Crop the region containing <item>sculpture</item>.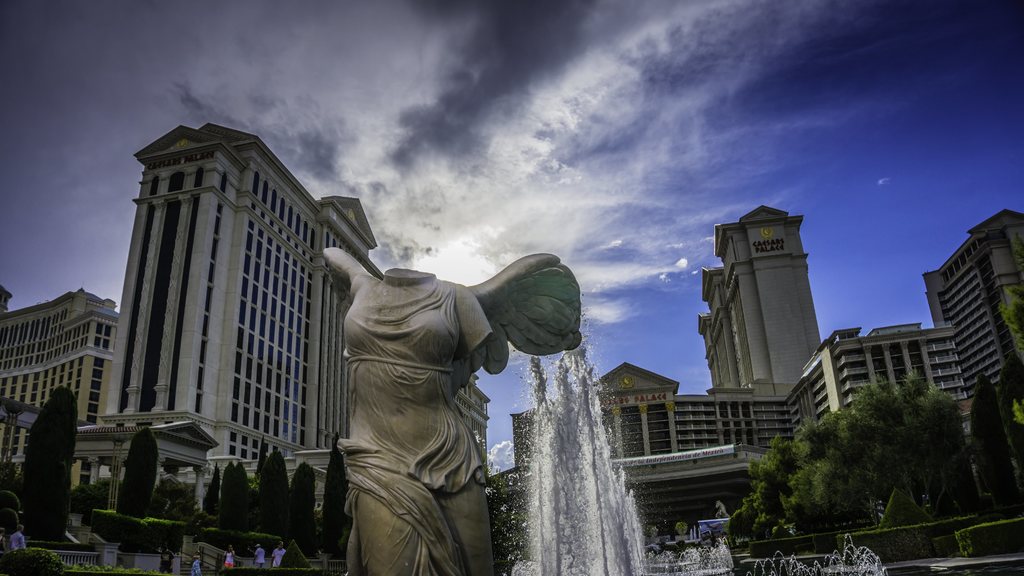
Crop region: (left=305, top=232, right=586, bottom=544).
